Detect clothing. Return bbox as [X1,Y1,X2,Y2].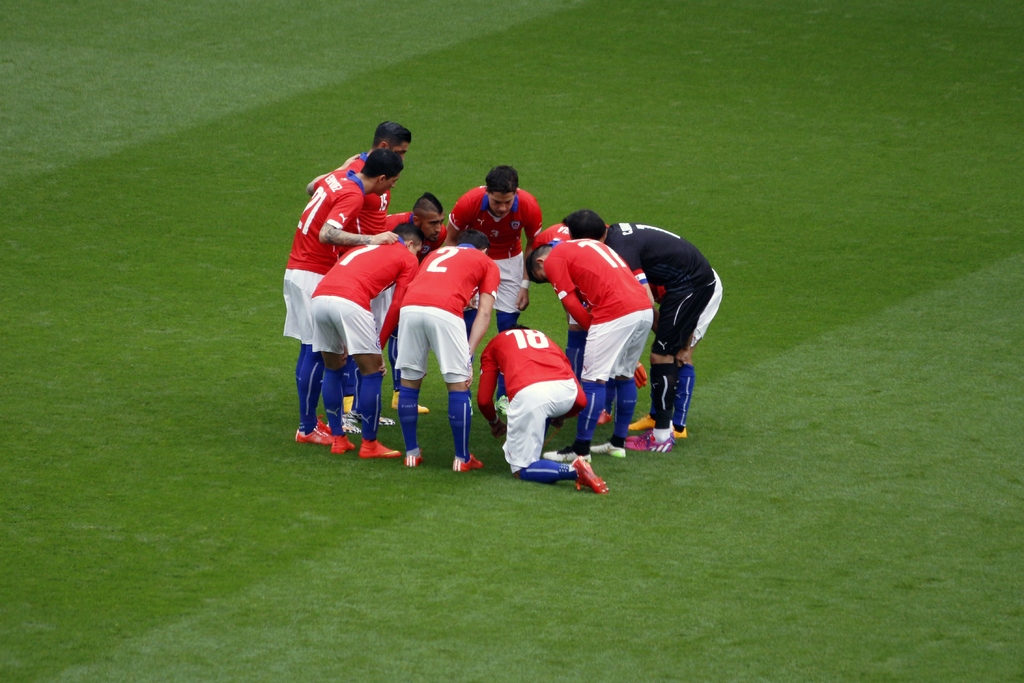
[307,149,394,246].
